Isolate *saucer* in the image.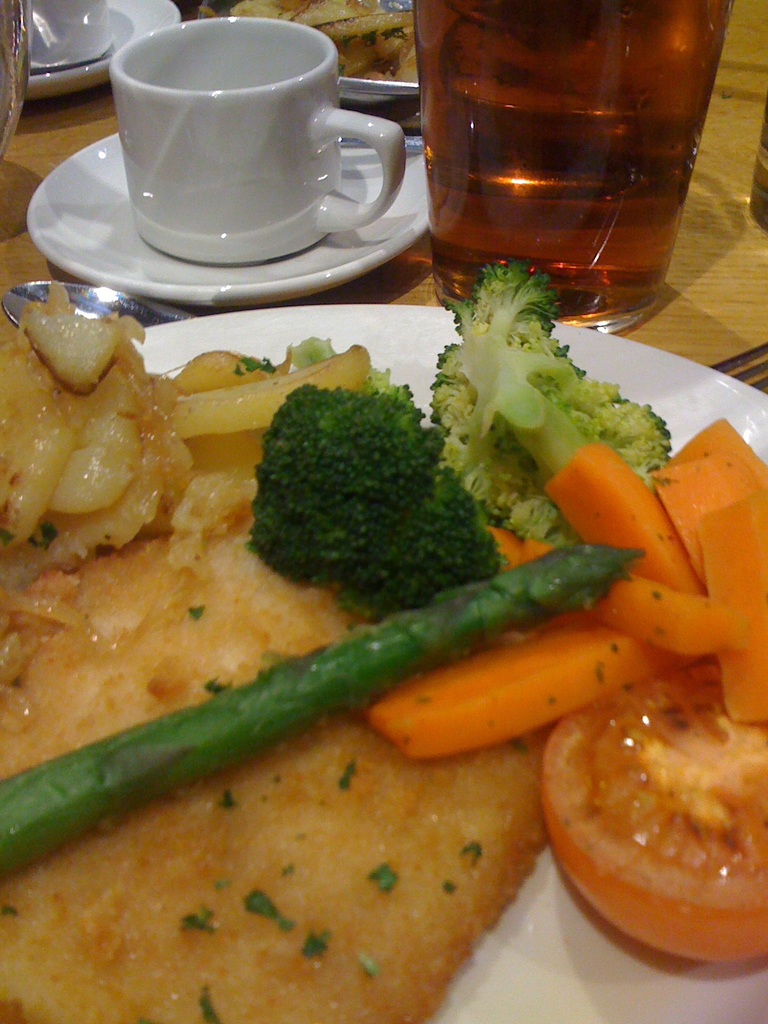
Isolated region: [x1=19, y1=0, x2=191, y2=100].
